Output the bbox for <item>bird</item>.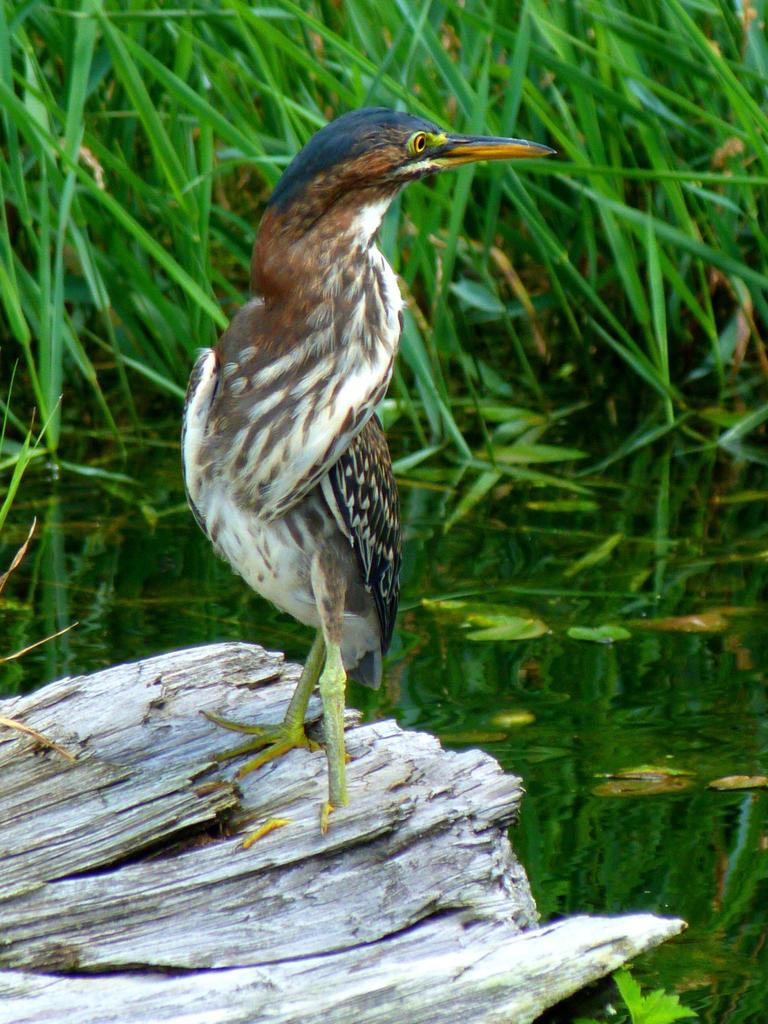
<bbox>179, 104, 556, 851</bbox>.
